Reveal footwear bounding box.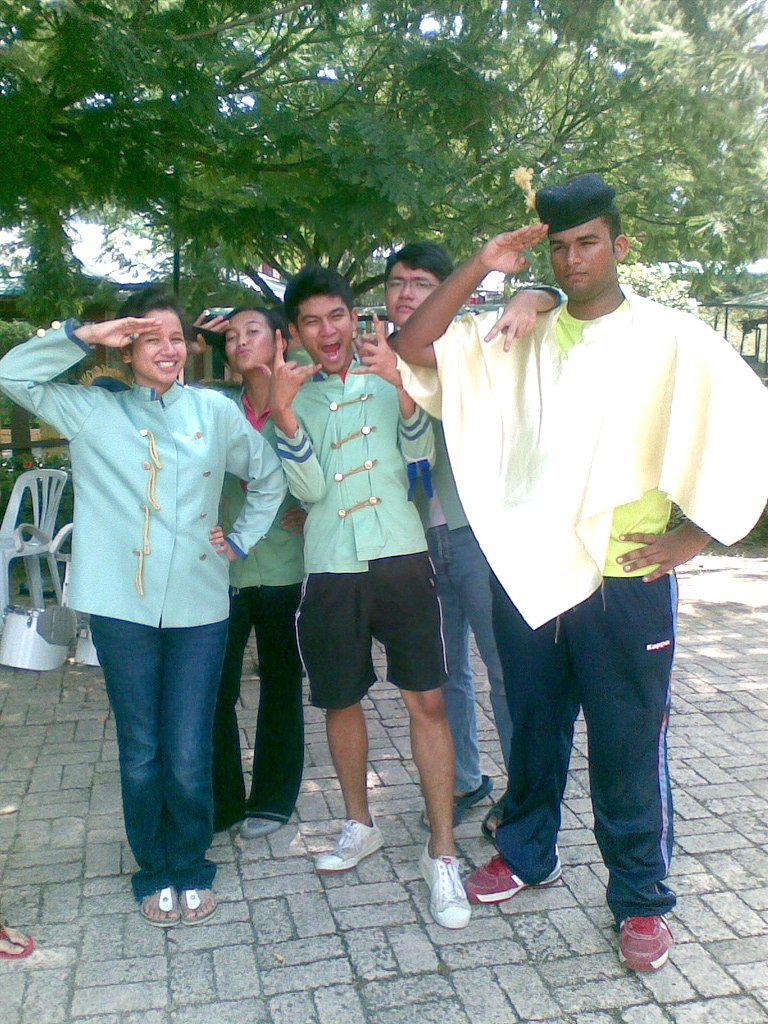
Revealed: box=[137, 886, 188, 925].
